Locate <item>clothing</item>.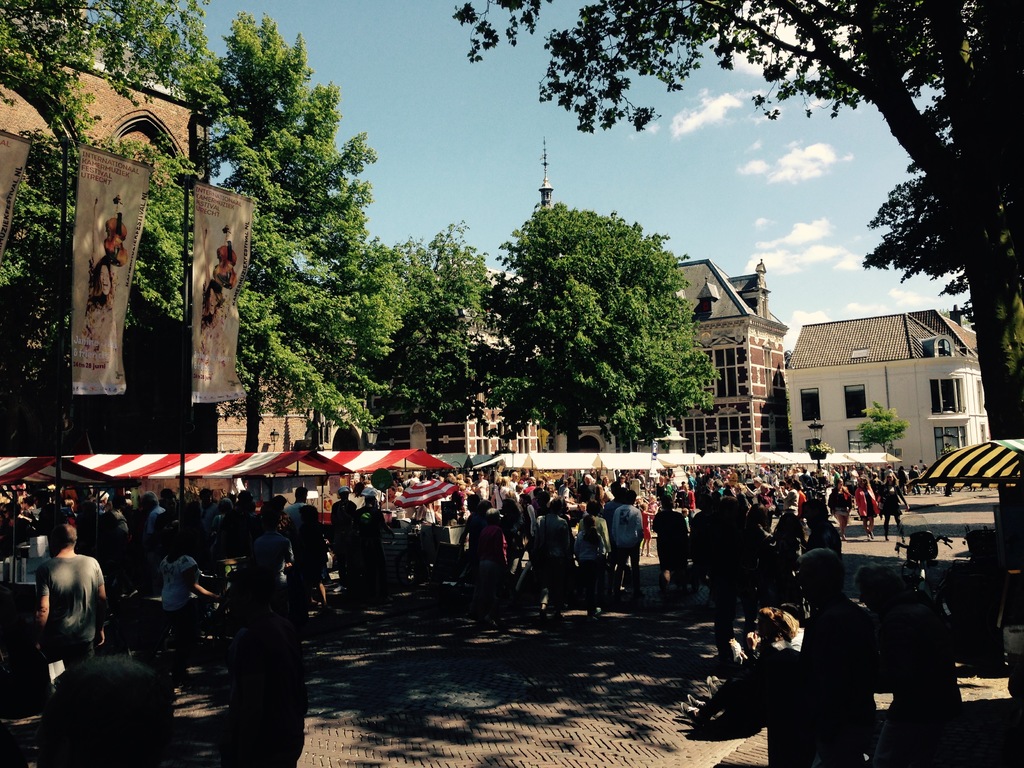
Bounding box: {"x1": 877, "y1": 483, "x2": 906, "y2": 518}.
